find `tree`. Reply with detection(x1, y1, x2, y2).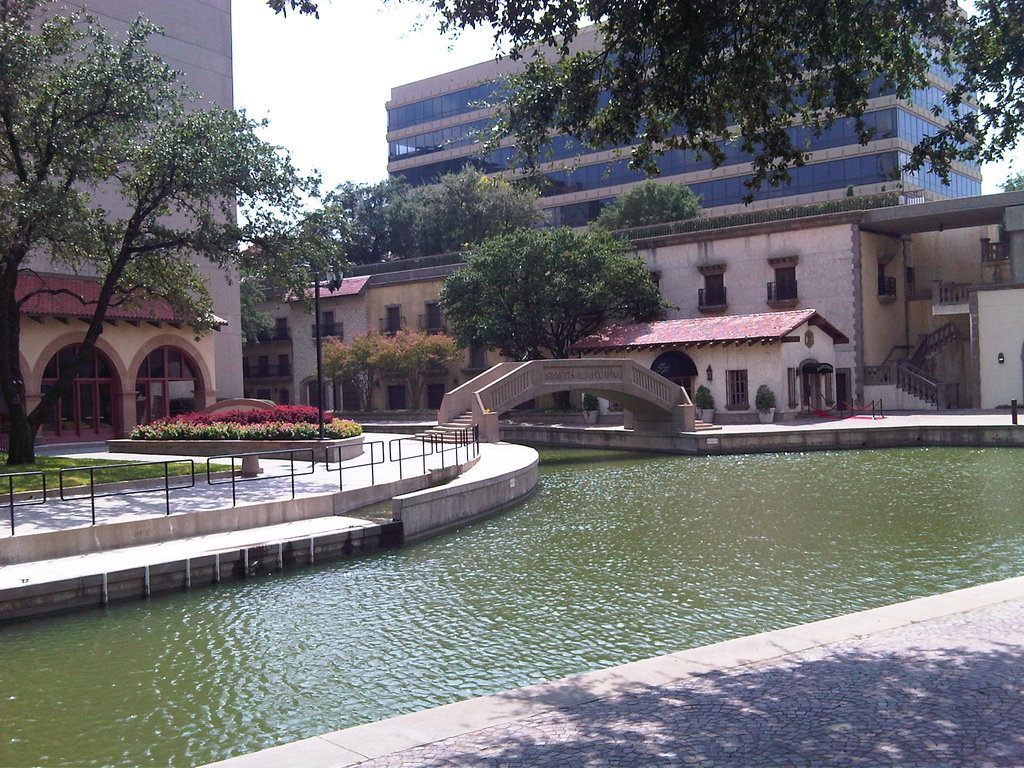
detection(0, 0, 358, 457).
